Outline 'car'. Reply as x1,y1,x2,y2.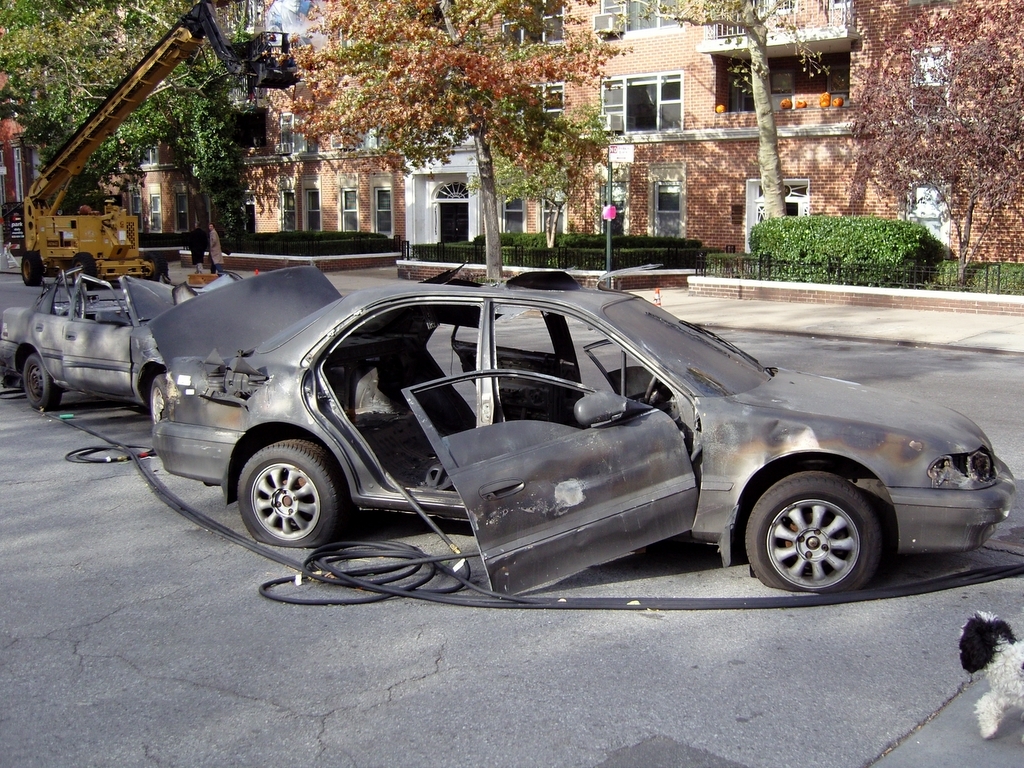
155,268,1017,595.
